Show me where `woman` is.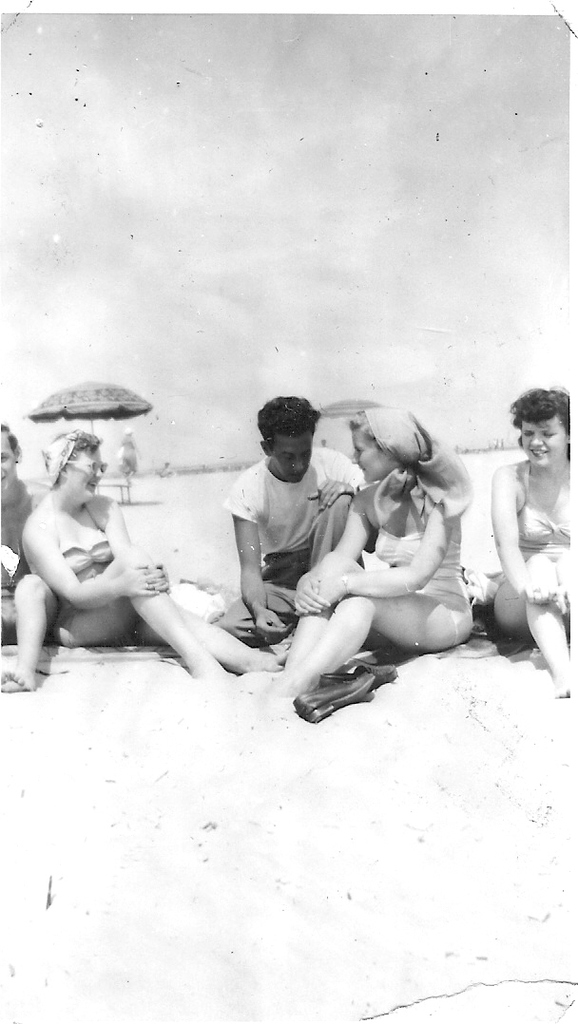
`woman` is at <region>270, 401, 469, 732</region>.
